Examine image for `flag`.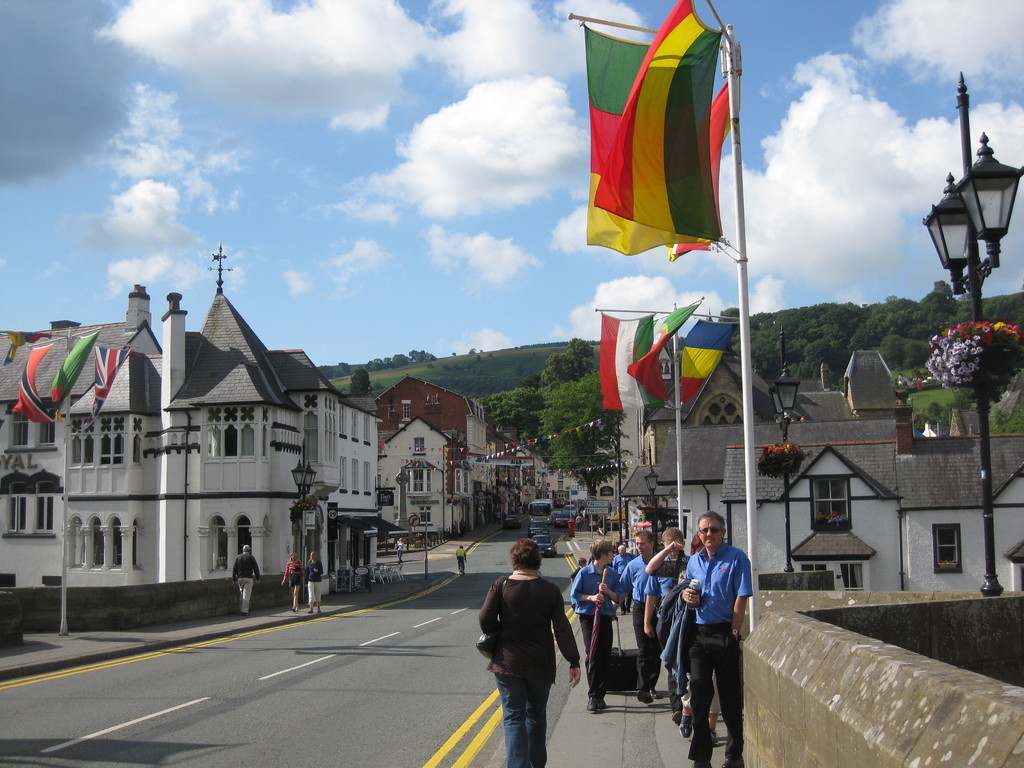
Examination result: bbox=(627, 302, 700, 405).
